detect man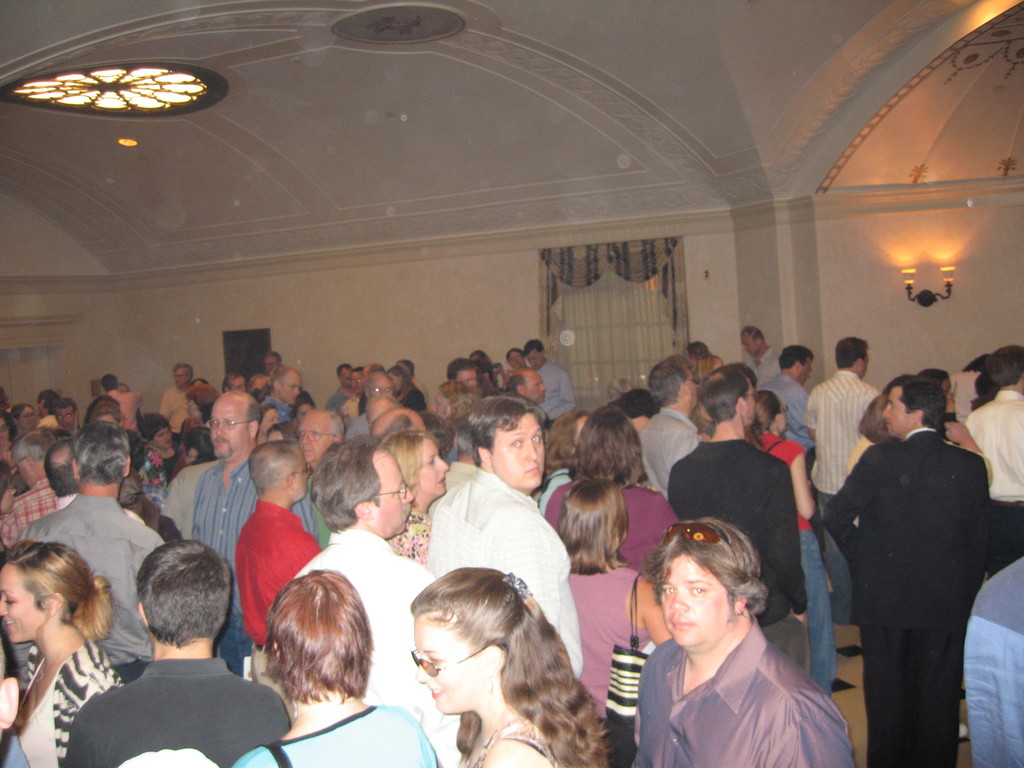
pyautogui.locateOnScreen(663, 380, 804, 675)
